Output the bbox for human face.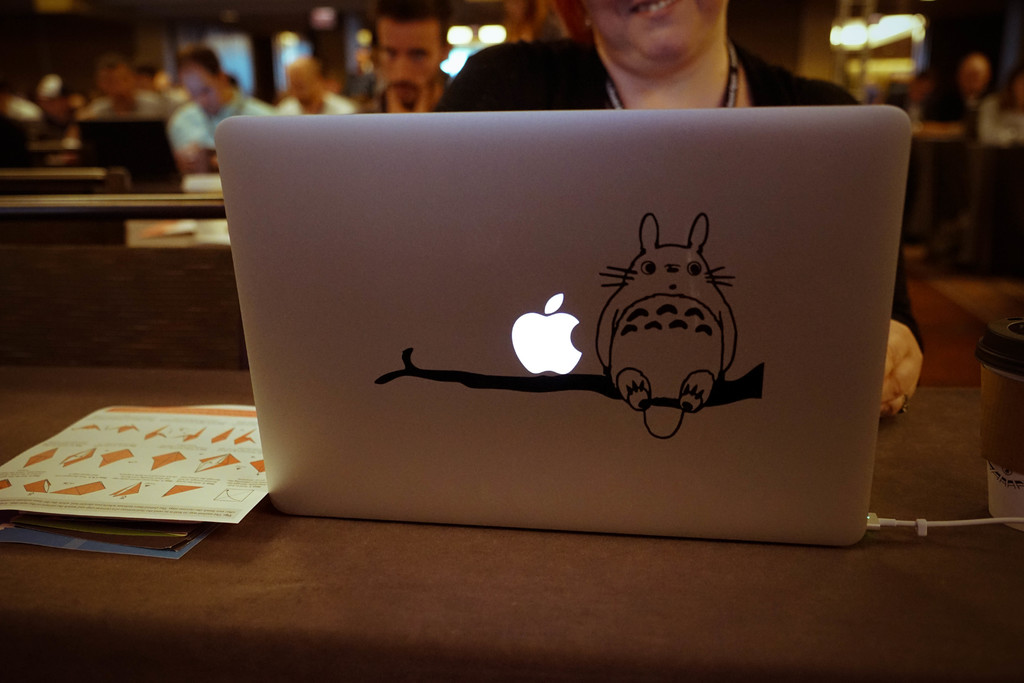
left=957, top=51, right=993, bottom=99.
